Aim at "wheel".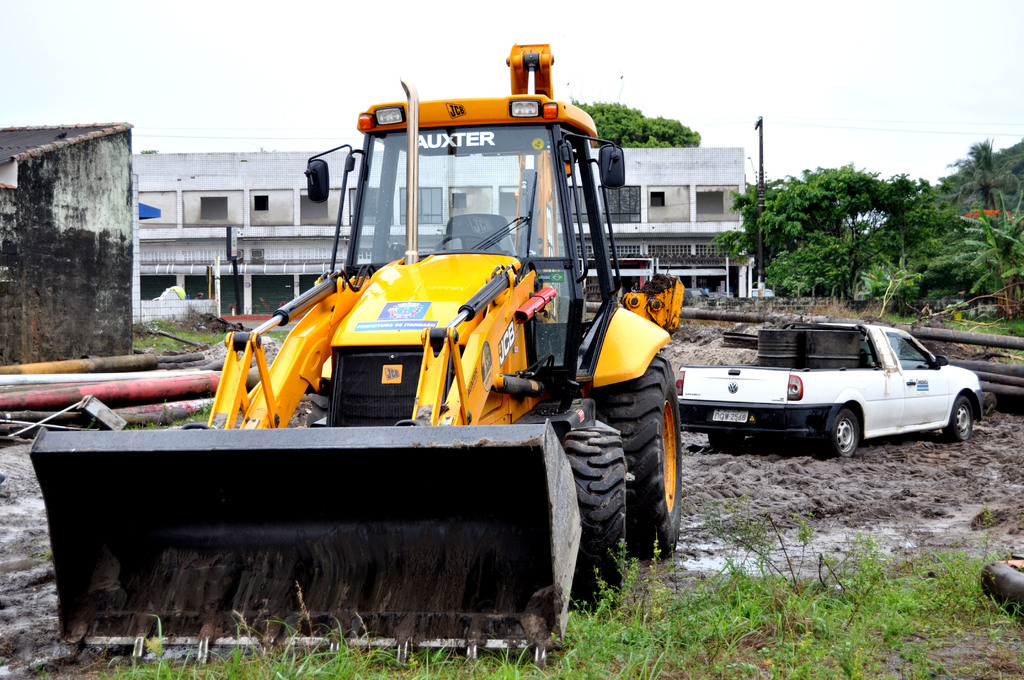
Aimed at [830,410,858,458].
